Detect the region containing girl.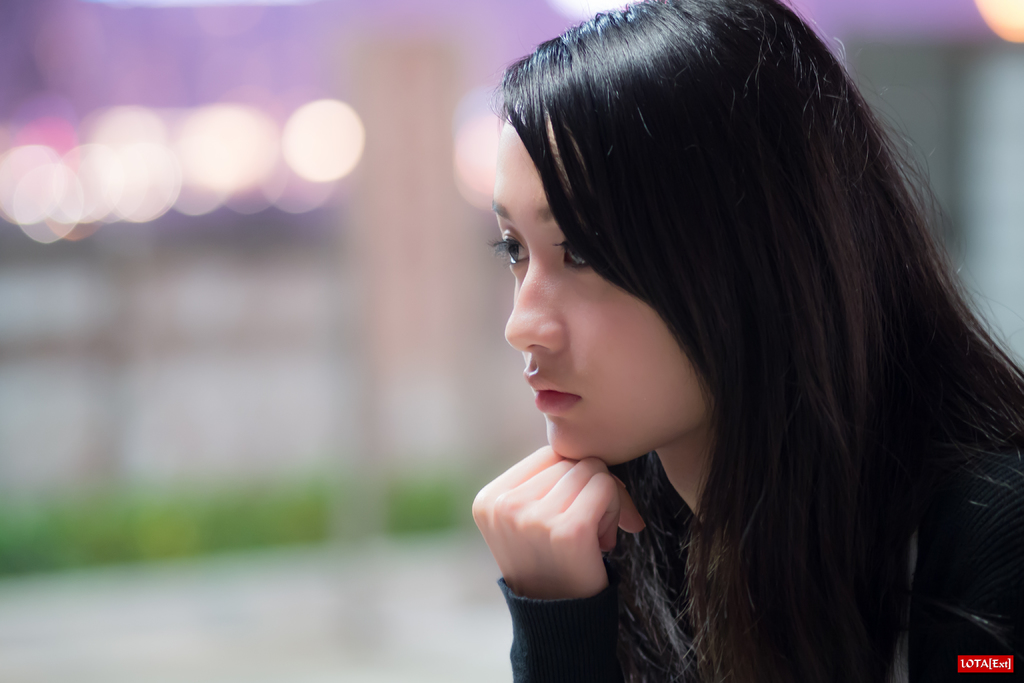
(x1=468, y1=0, x2=1023, y2=682).
